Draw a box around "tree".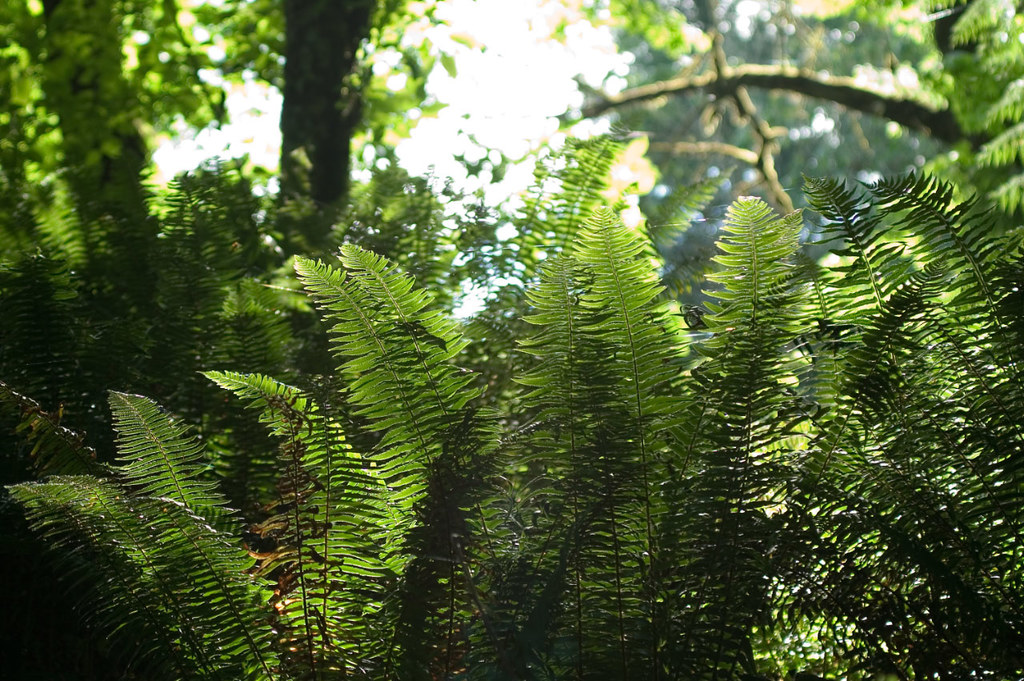
select_region(191, 0, 439, 370).
